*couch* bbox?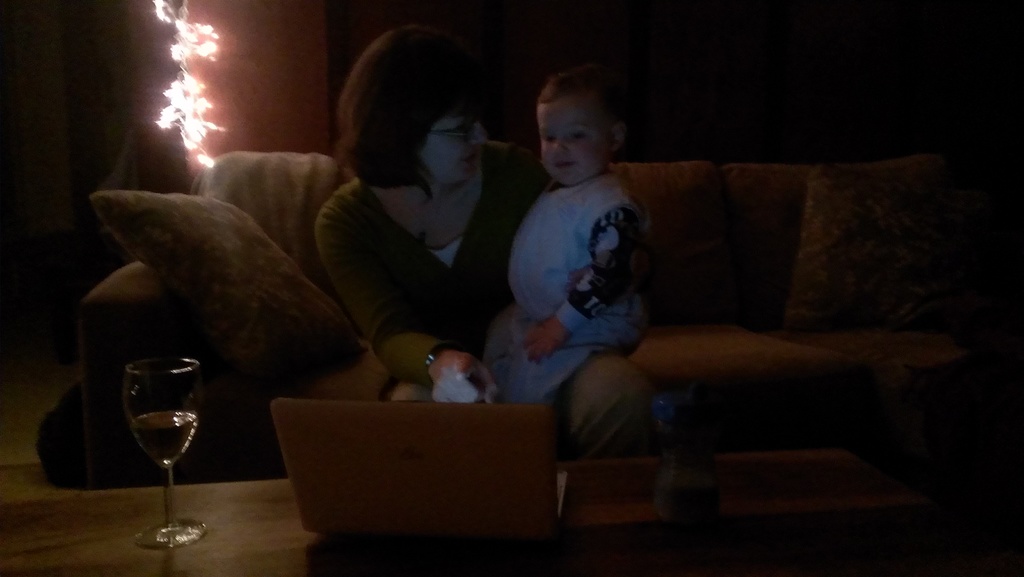
rect(164, 122, 1023, 526)
